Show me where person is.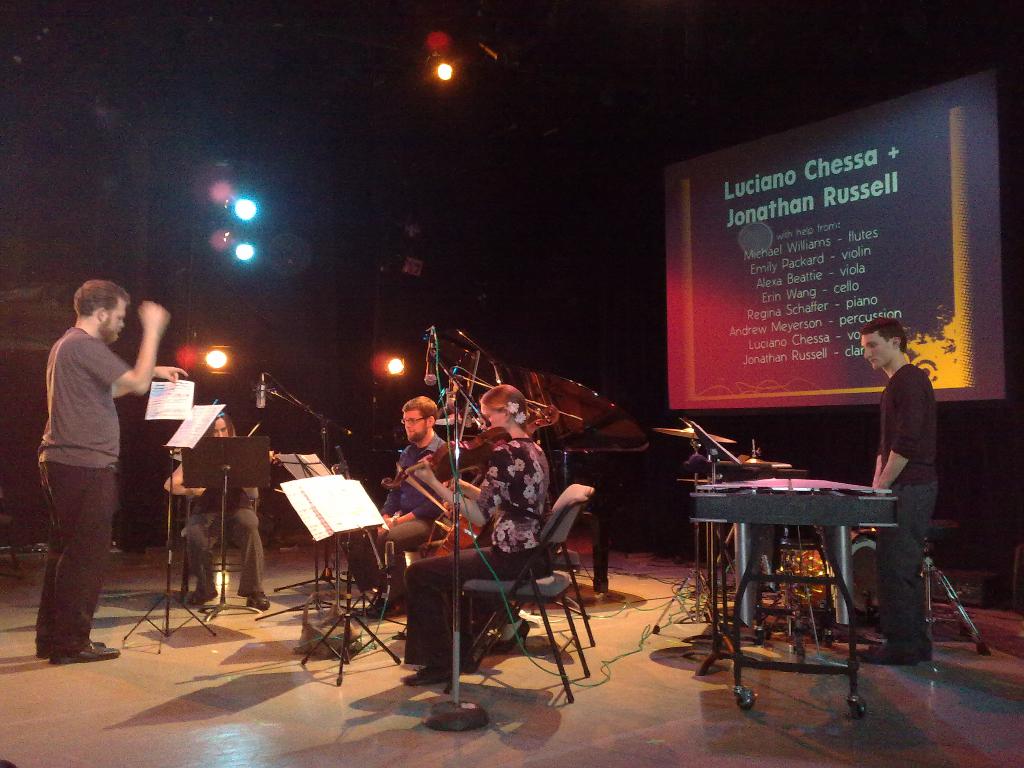
person is at {"left": 28, "top": 266, "right": 168, "bottom": 661}.
